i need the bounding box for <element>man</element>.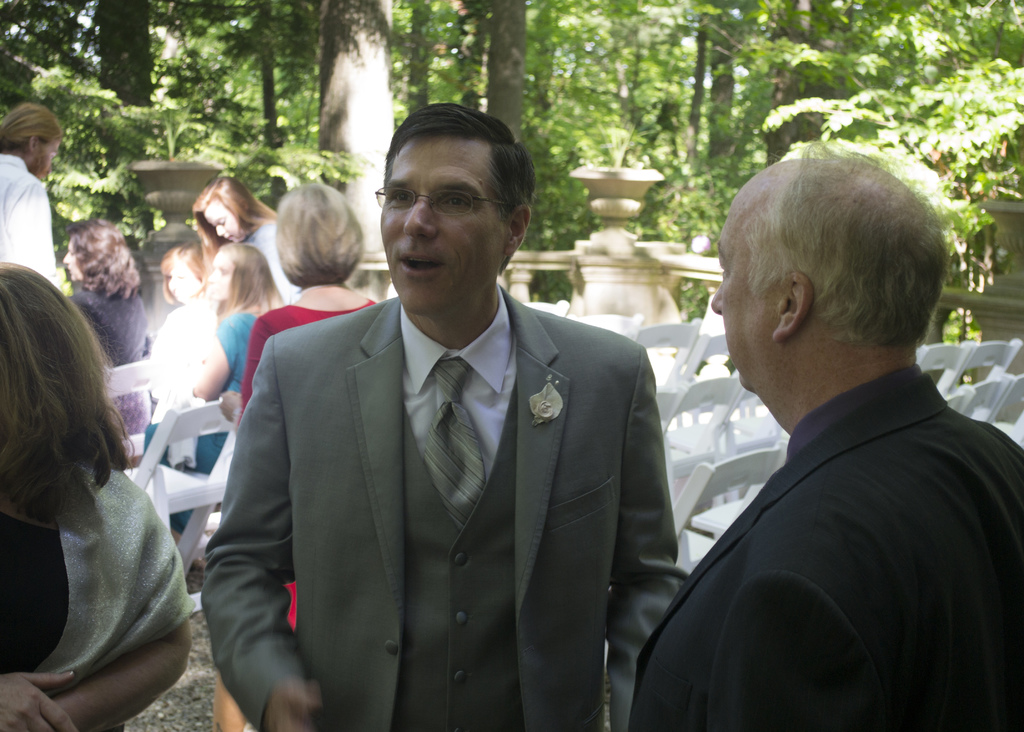
Here it is: 200, 96, 689, 731.
